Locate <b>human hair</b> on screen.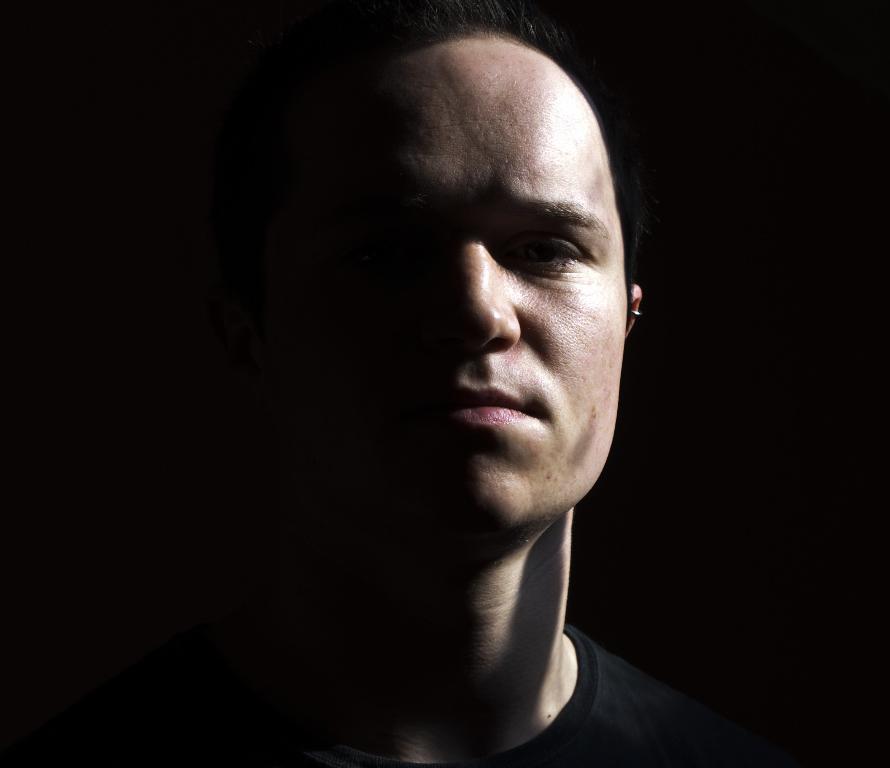
On screen at box=[245, 0, 645, 331].
